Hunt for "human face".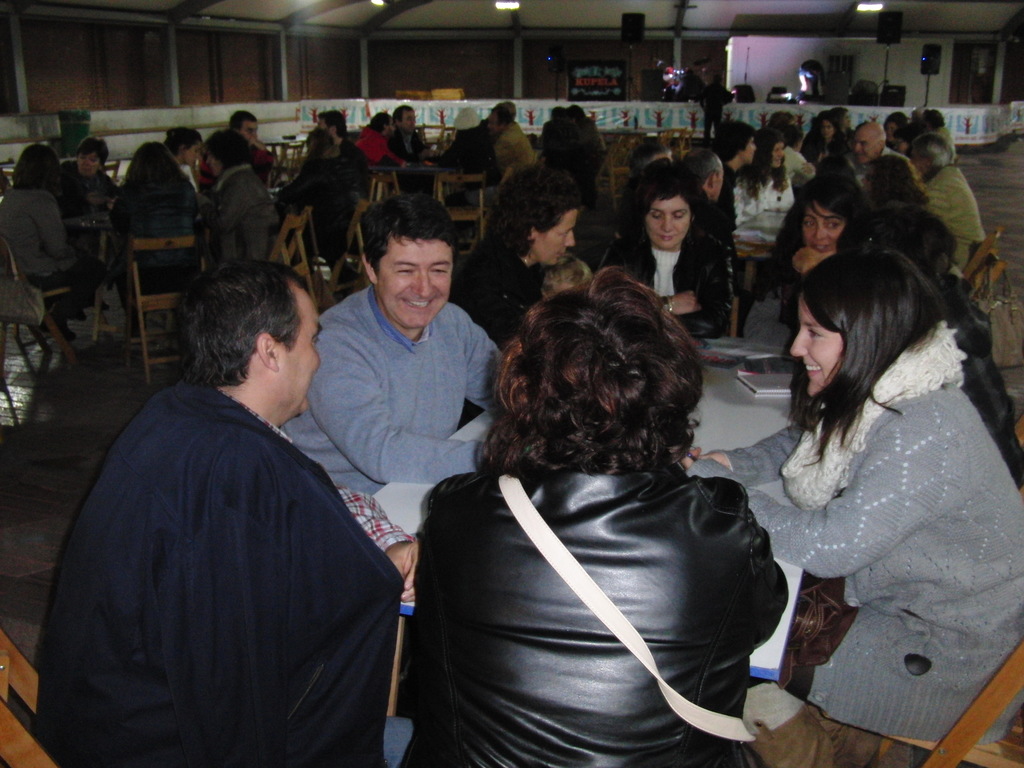
Hunted down at left=716, top=170, right=726, bottom=199.
